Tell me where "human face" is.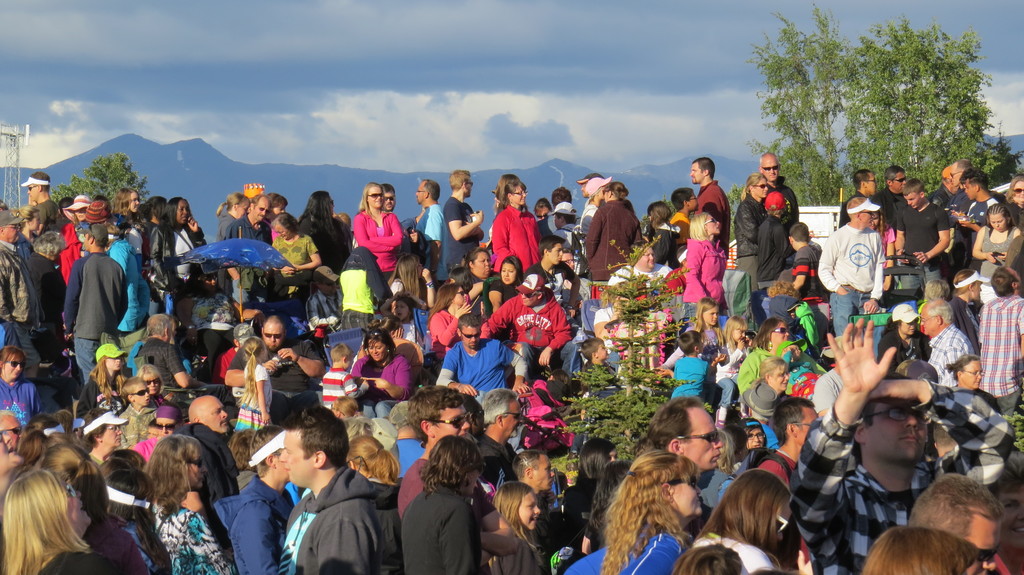
"human face" is at [x1=460, y1=325, x2=484, y2=351].
